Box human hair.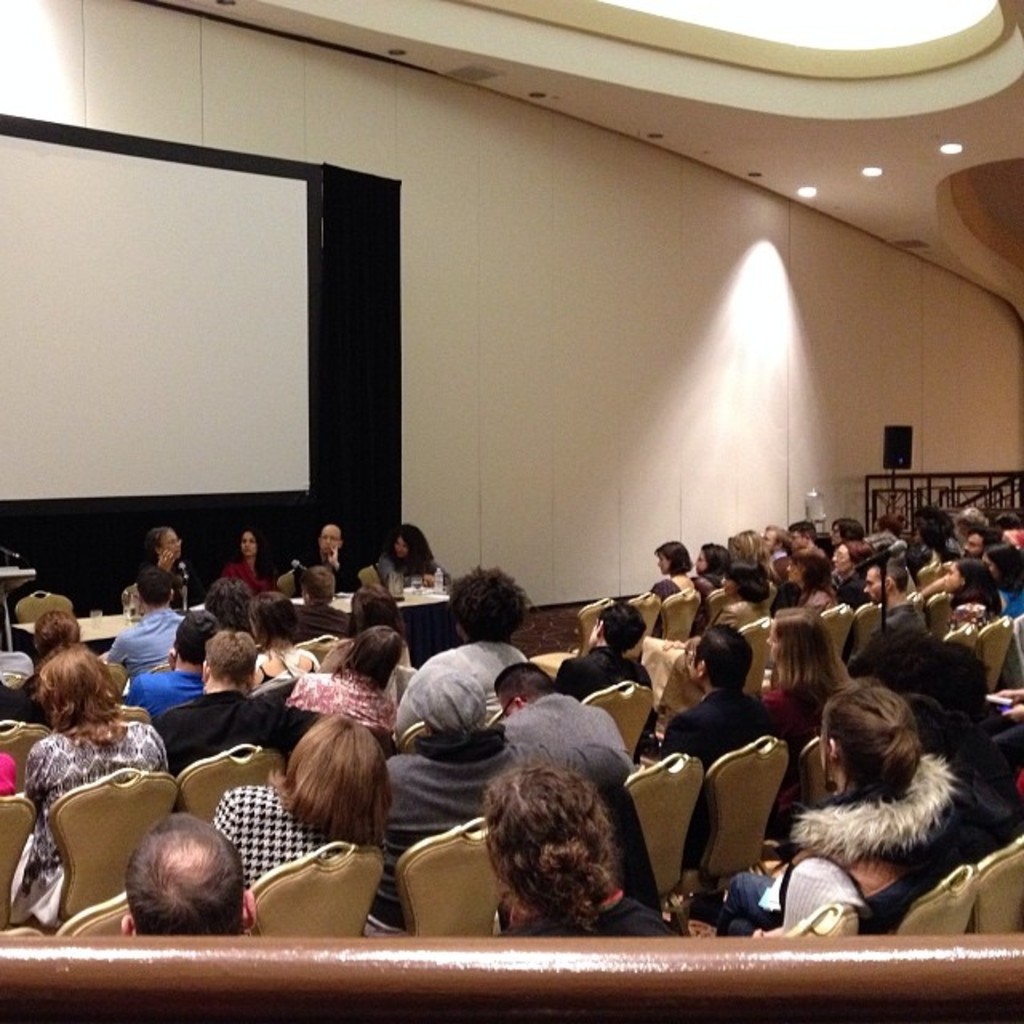
{"left": 763, "top": 522, "right": 795, "bottom": 557}.
